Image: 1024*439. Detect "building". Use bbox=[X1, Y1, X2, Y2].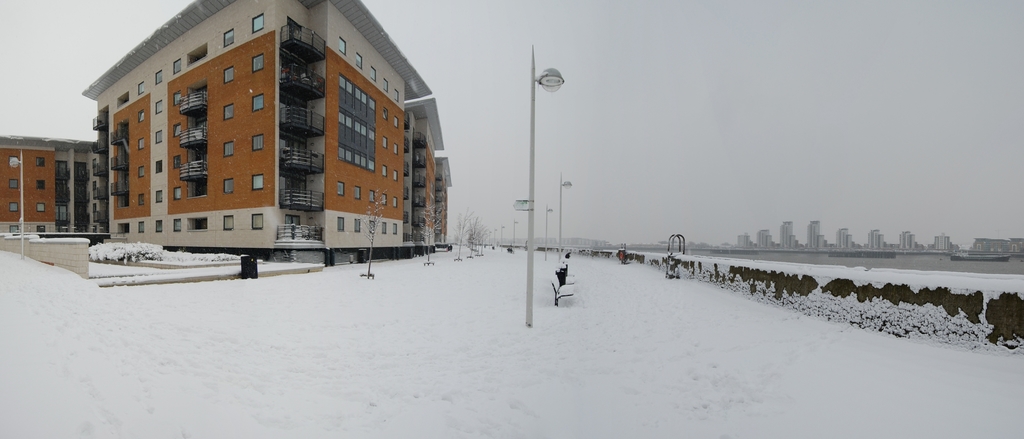
bbox=[0, 136, 94, 231].
